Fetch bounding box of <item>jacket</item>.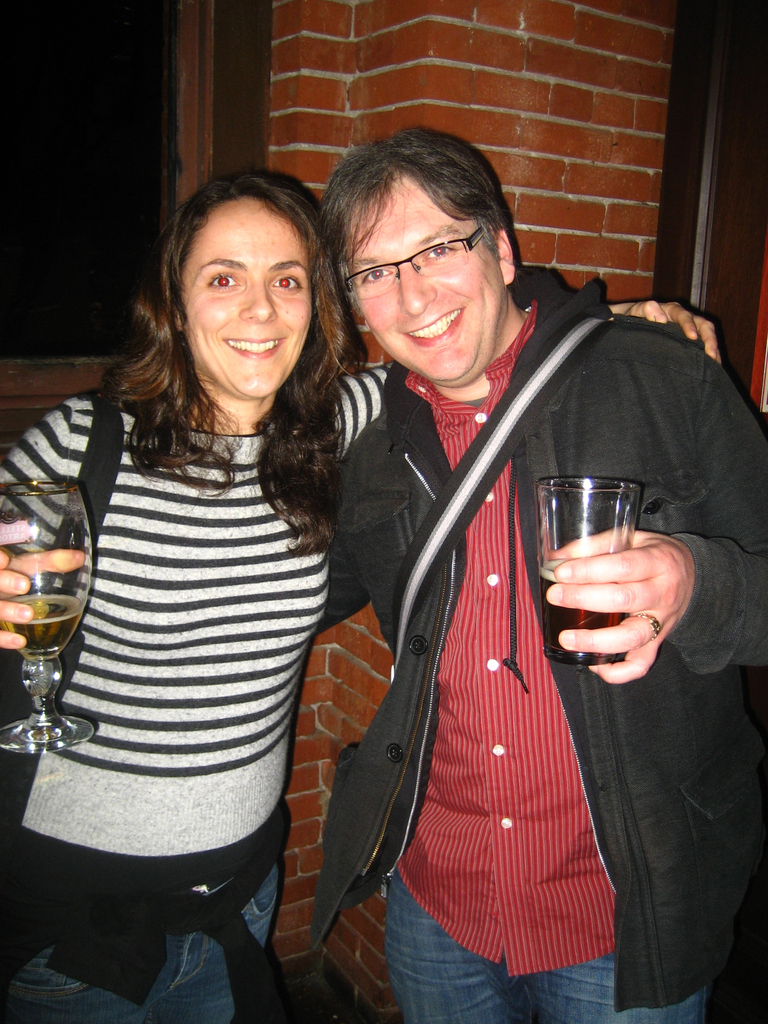
Bbox: 314/262/767/1011.
